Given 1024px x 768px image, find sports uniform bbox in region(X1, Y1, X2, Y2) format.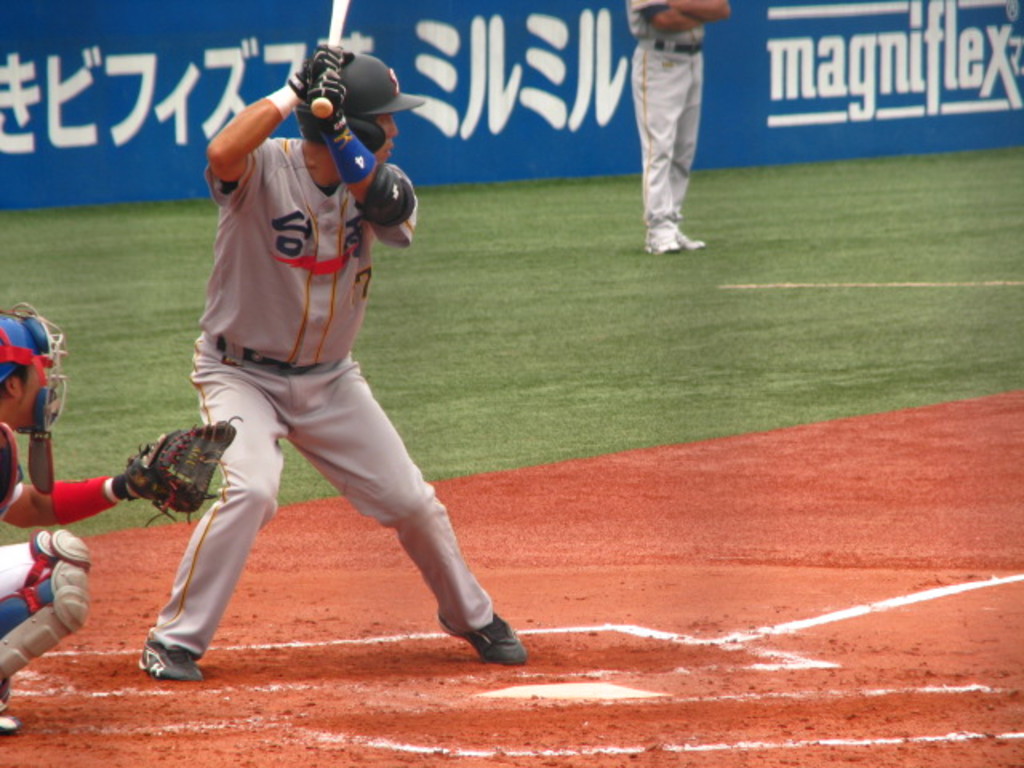
region(0, 421, 128, 650).
